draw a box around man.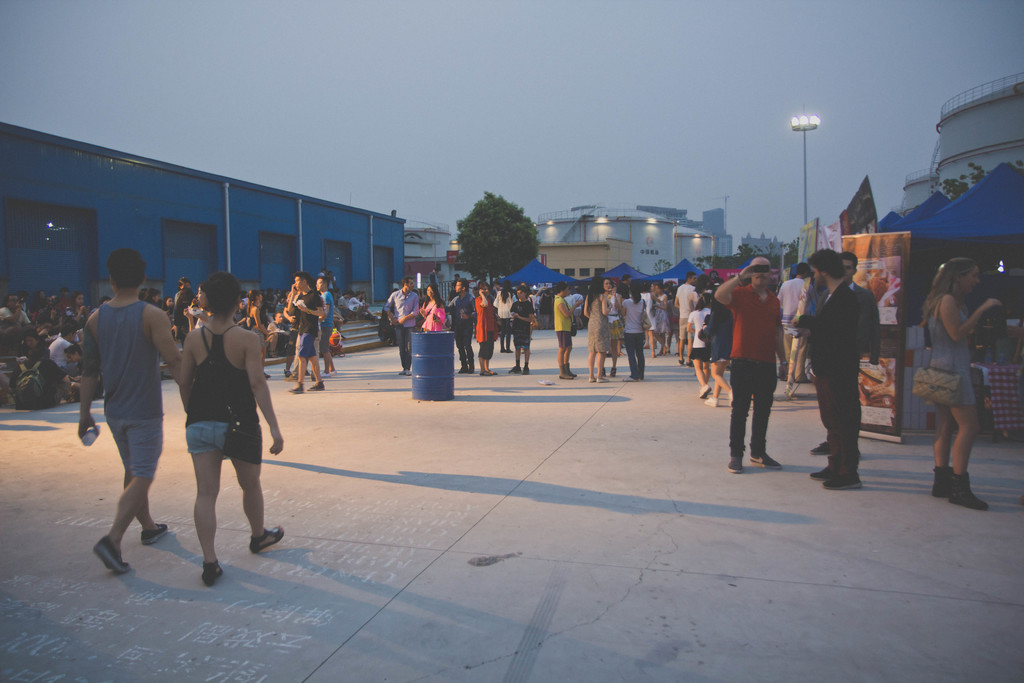
<region>812, 248, 865, 488</region>.
